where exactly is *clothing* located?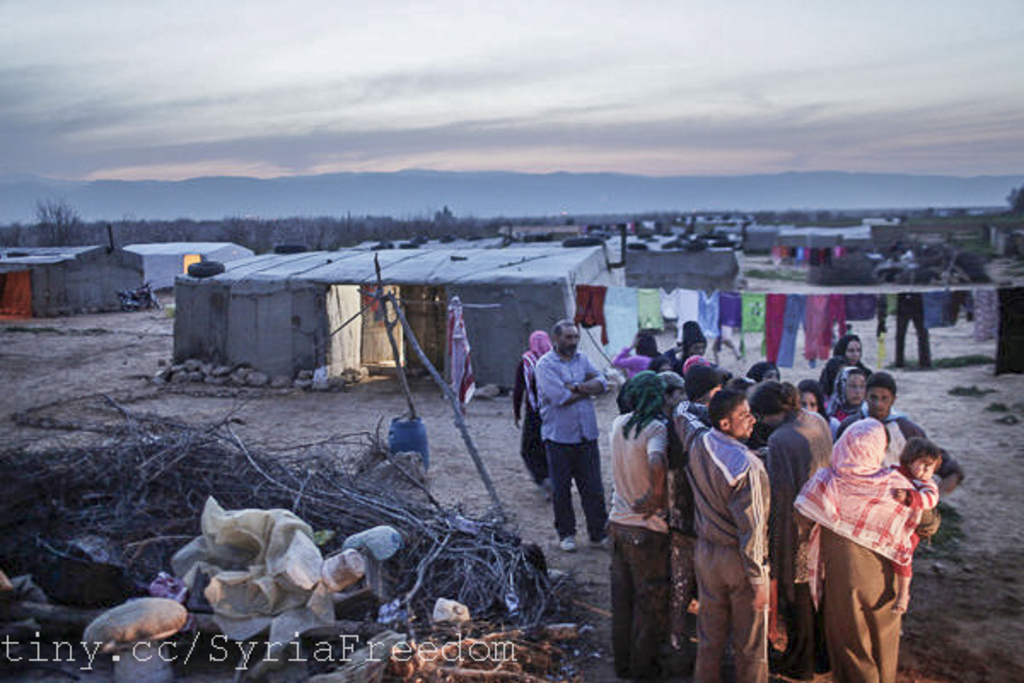
Its bounding box is <box>611,401,676,681</box>.
